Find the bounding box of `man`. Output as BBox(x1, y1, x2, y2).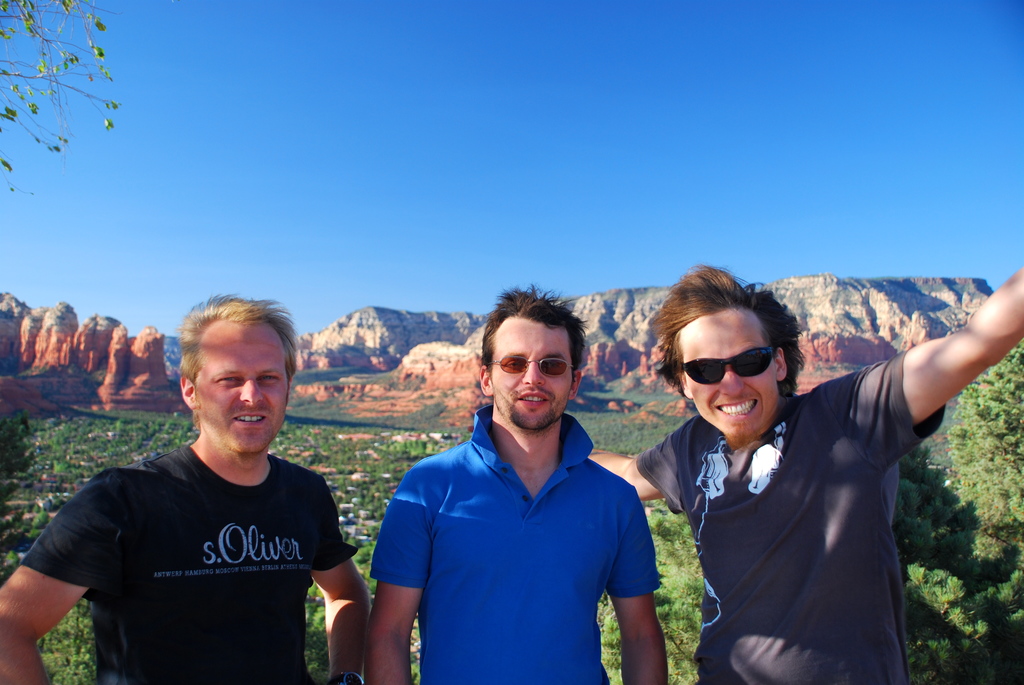
BBox(364, 297, 687, 673).
